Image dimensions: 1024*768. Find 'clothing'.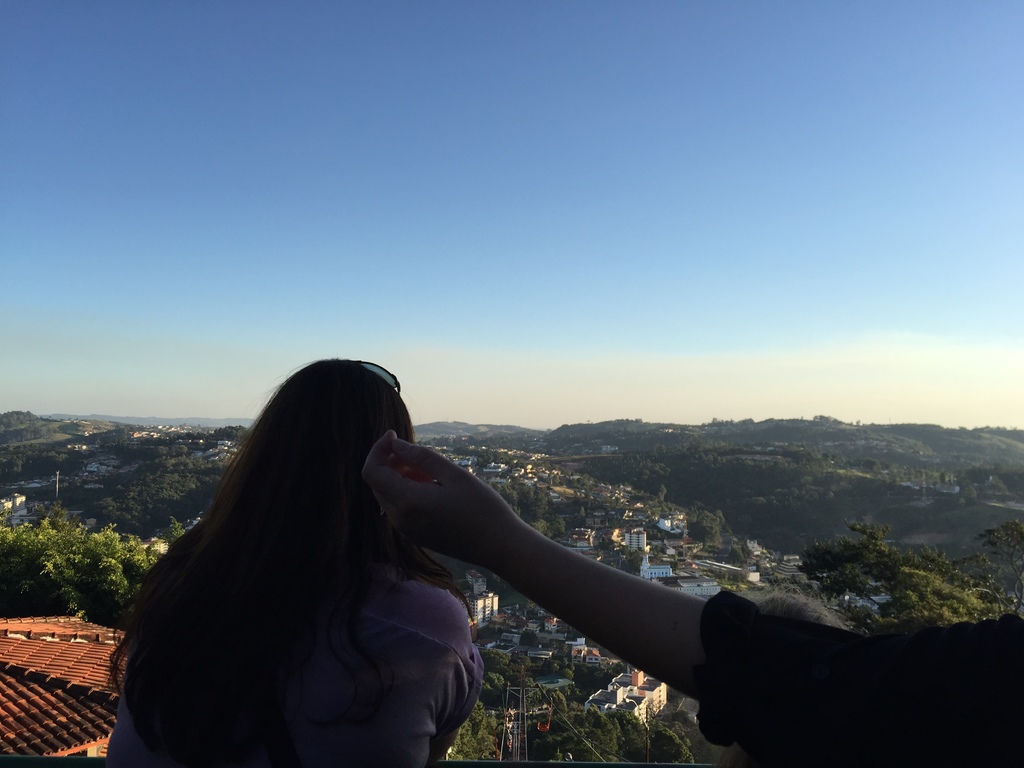
pyautogui.locateOnScreen(686, 584, 1023, 763).
